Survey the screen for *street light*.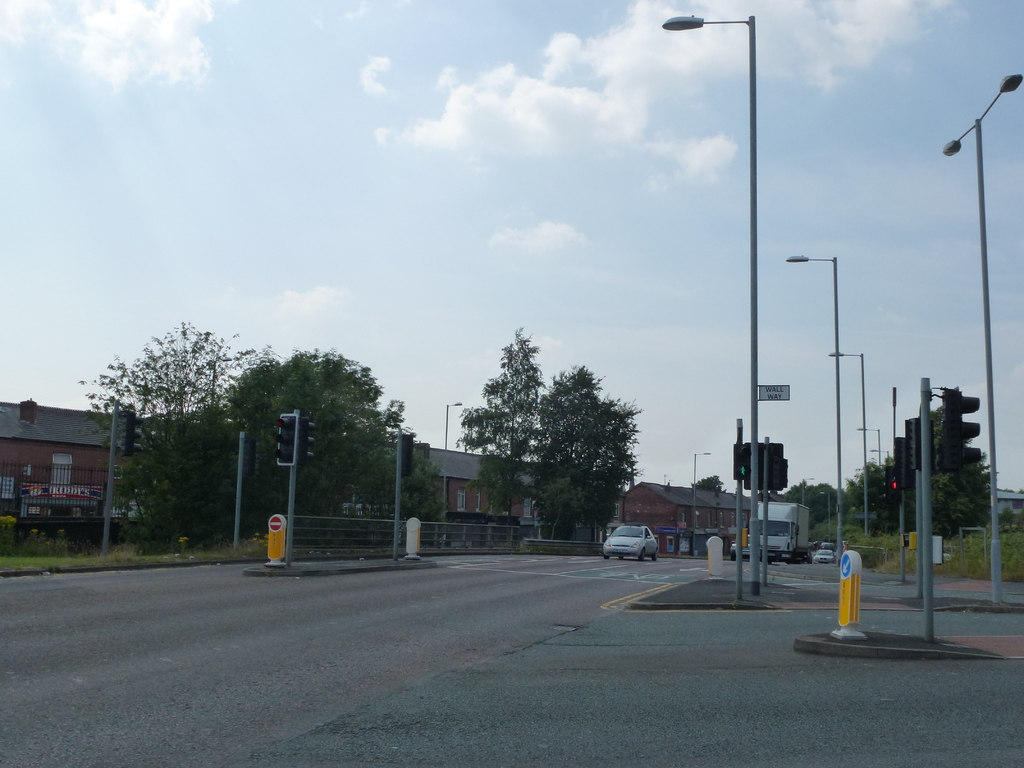
Survey found: bbox(784, 255, 841, 566).
